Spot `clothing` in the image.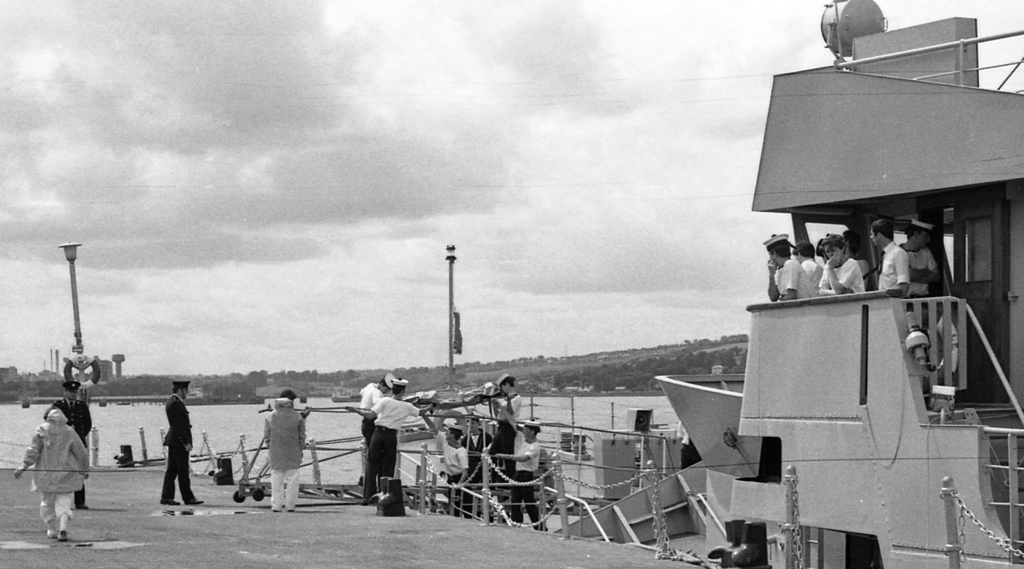
`clothing` found at {"left": 260, "top": 403, "right": 305, "bottom": 508}.
